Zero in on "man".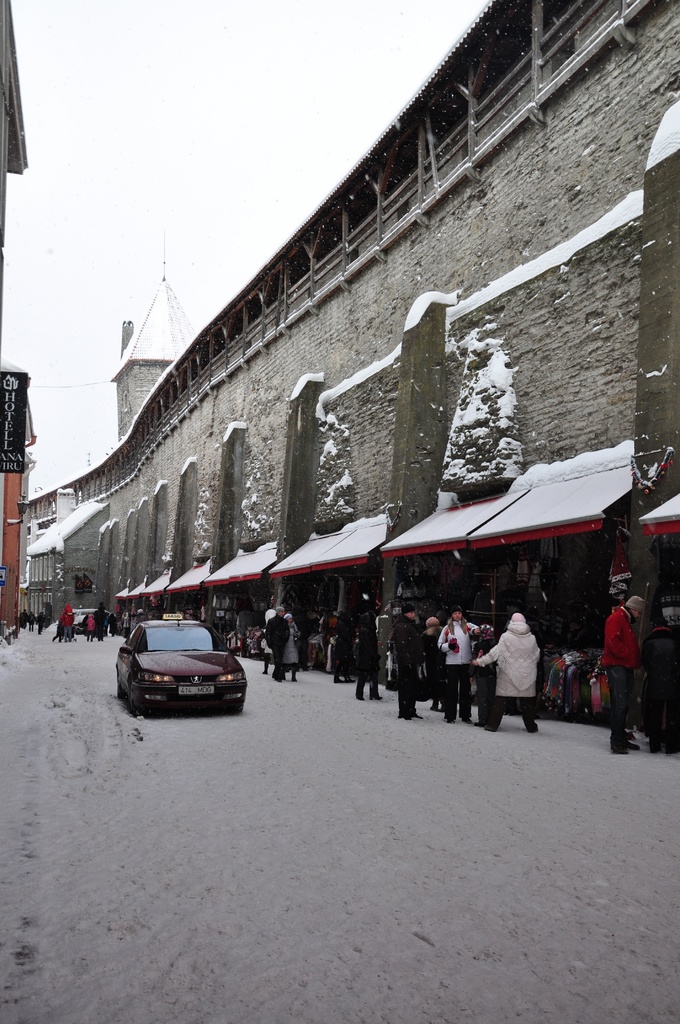
Zeroed in: 60 610 76 645.
